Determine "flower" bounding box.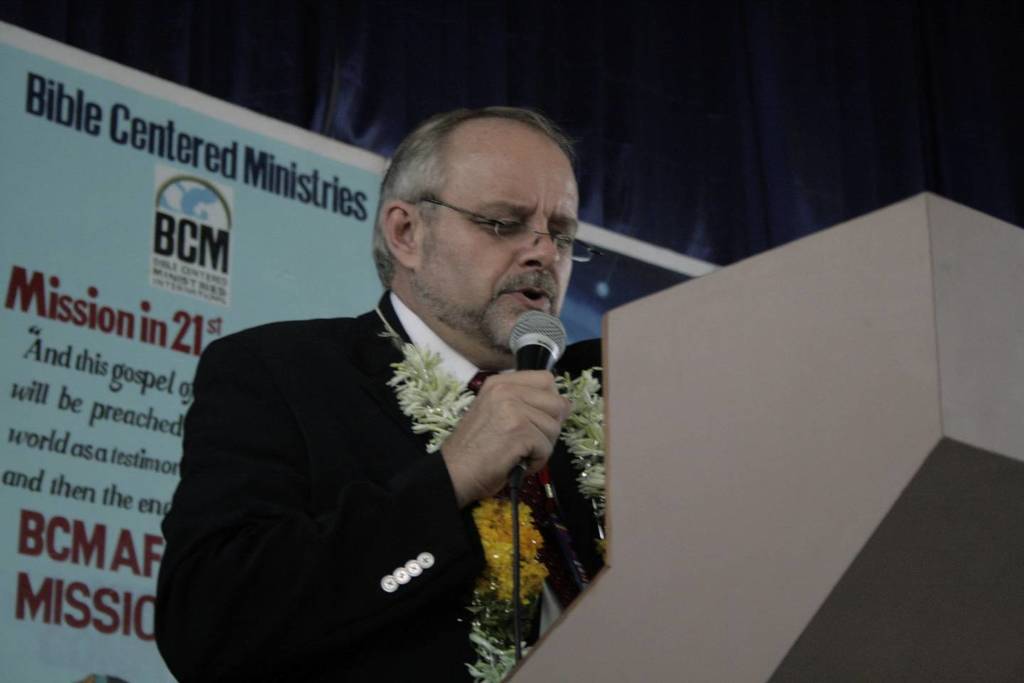
Determined: [left=501, top=524, right=543, bottom=560].
